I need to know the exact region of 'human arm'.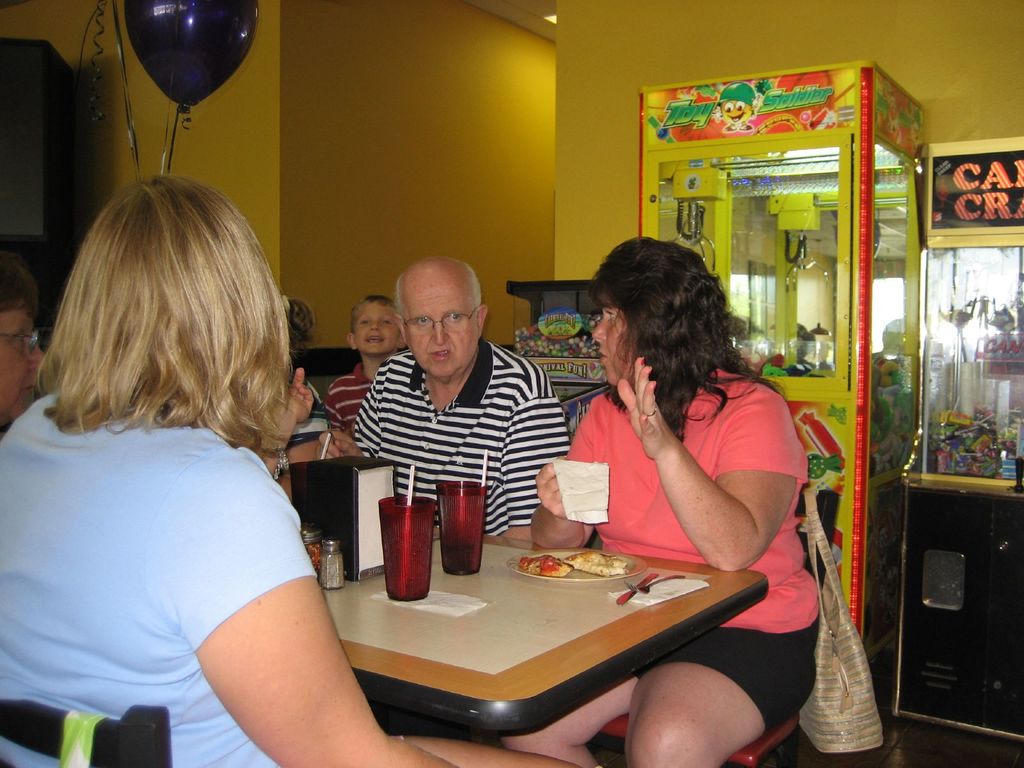
Region: [314,380,382,460].
